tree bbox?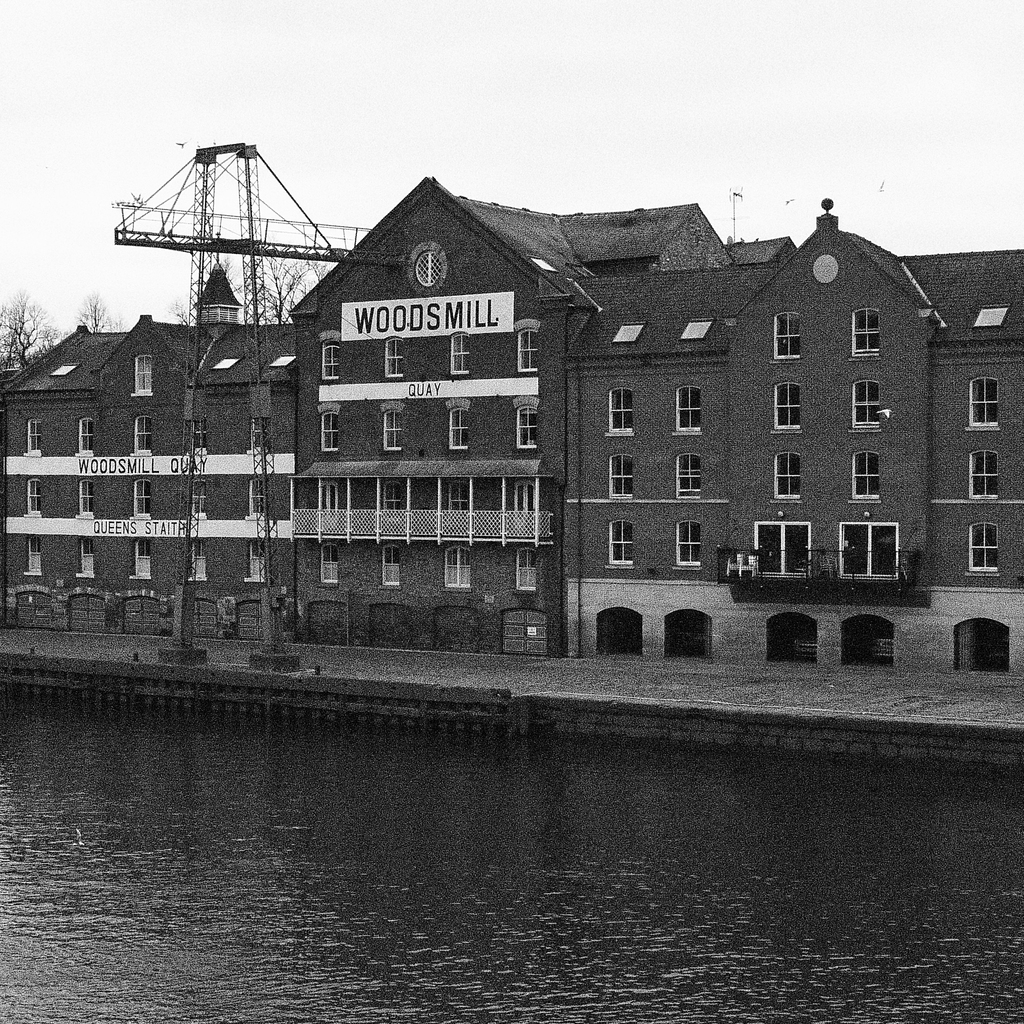
(x1=251, y1=245, x2=317, y2=323)
